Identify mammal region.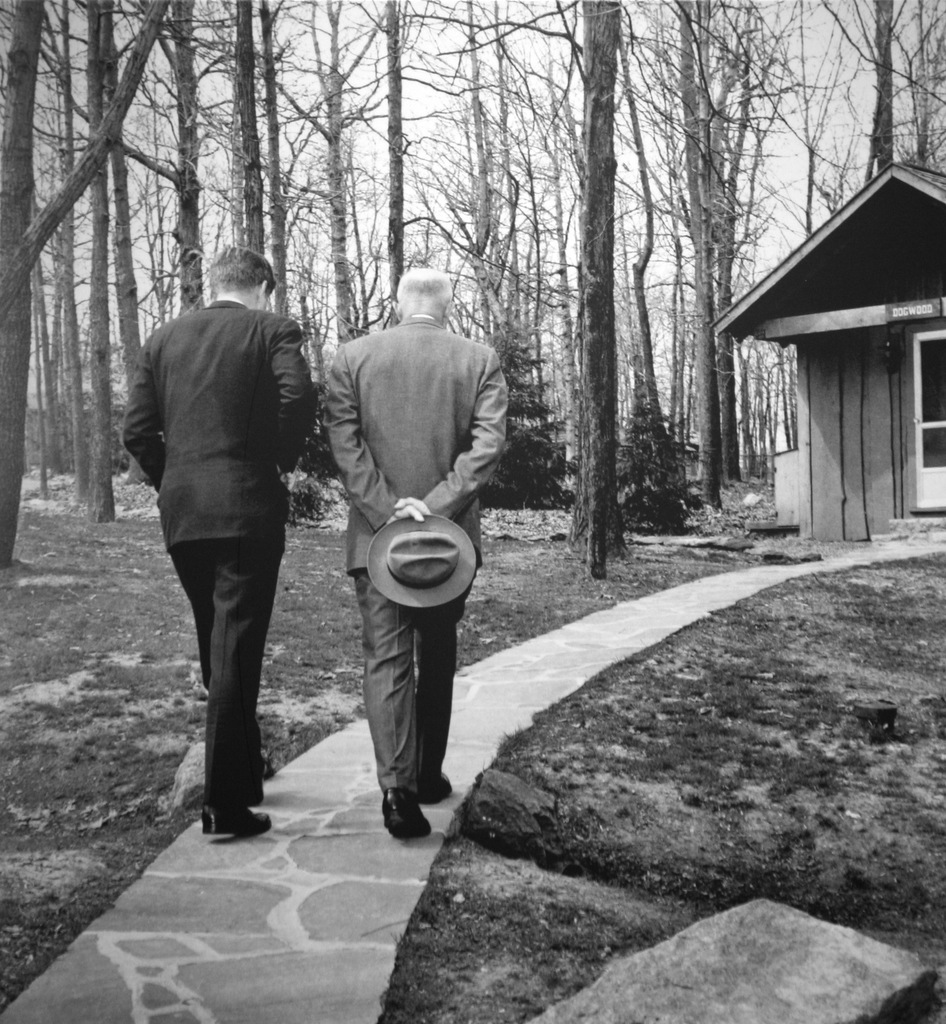
Region: 316 262 507 844.
